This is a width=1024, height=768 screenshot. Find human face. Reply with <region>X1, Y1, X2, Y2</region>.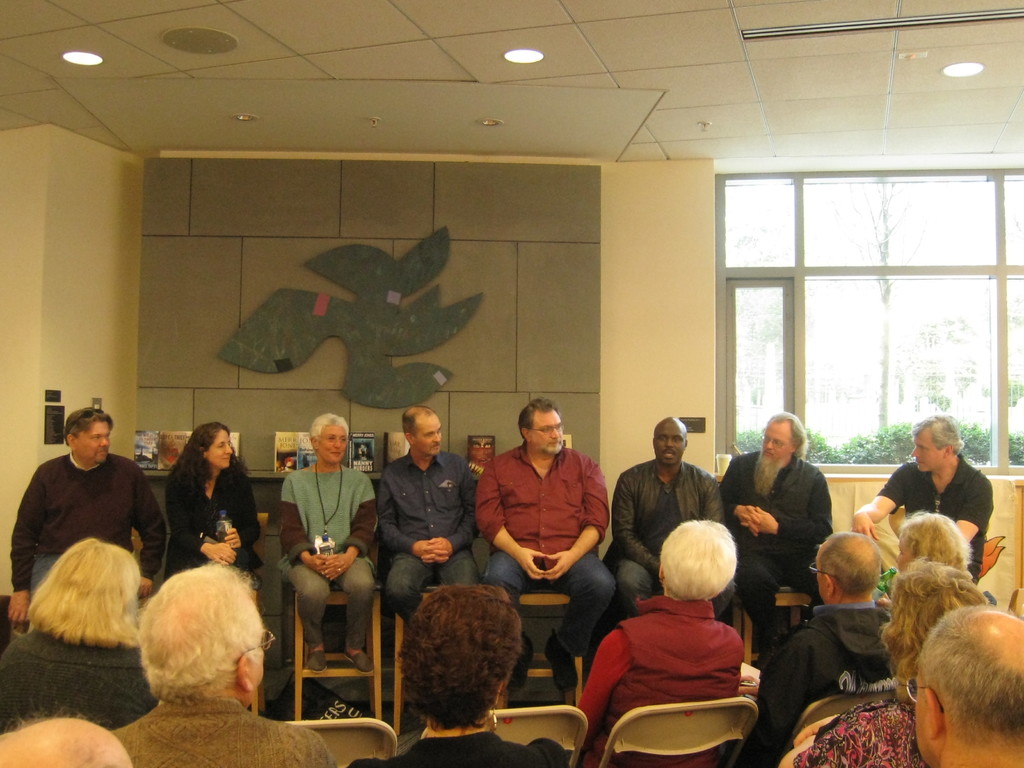
<region>531, 415, 567, 452</region>.
